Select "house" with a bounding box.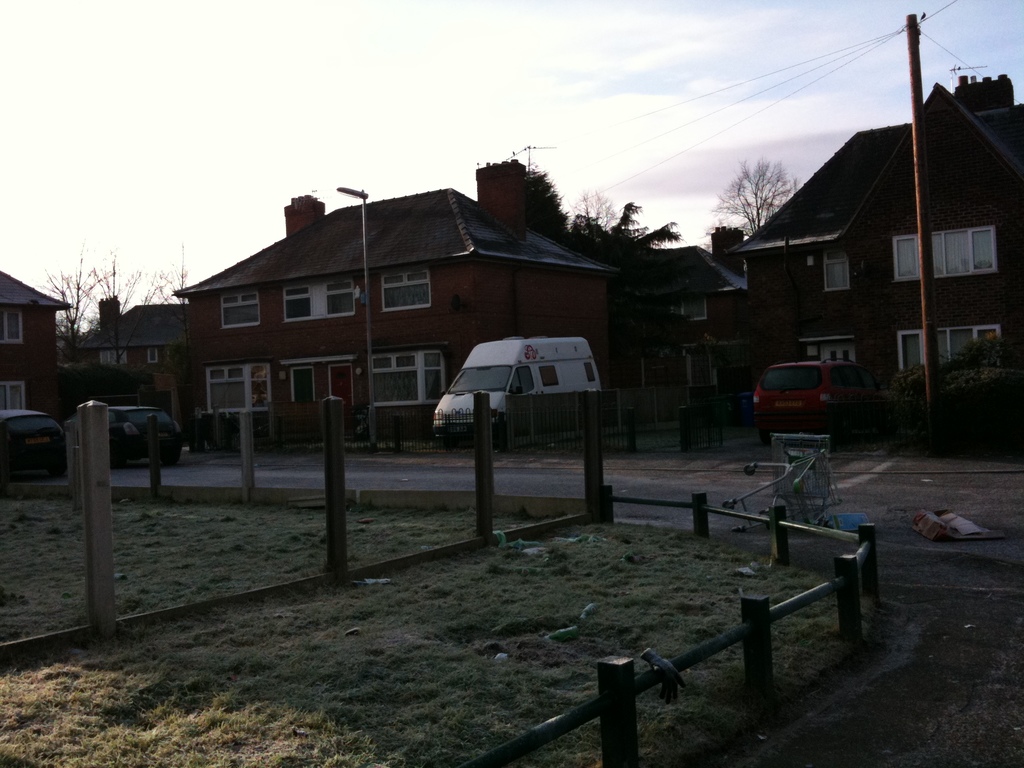
x1=71 y1=296 x2=183 y2=456.
